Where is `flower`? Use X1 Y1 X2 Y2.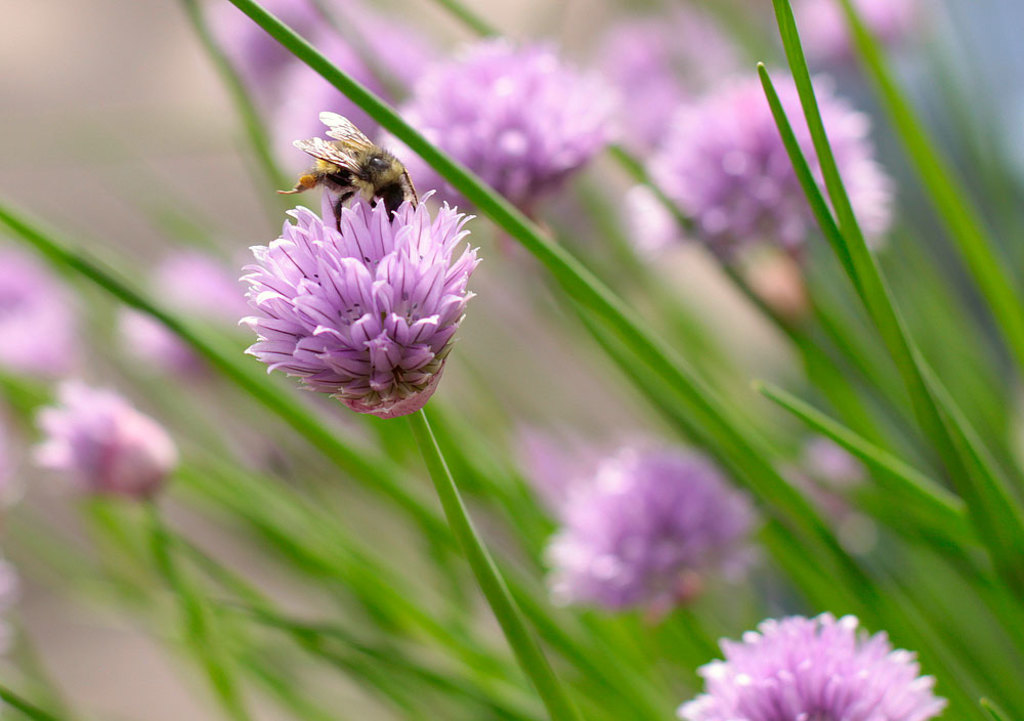
239 194 481 418.
